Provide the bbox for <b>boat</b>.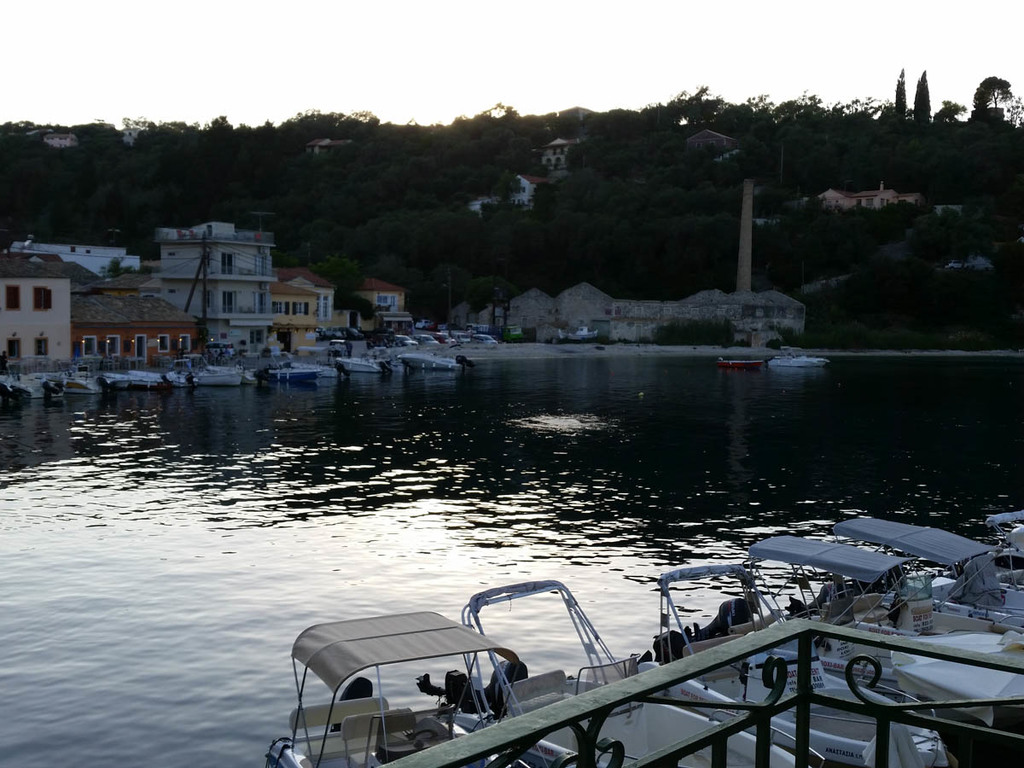
15,381,33,398.
